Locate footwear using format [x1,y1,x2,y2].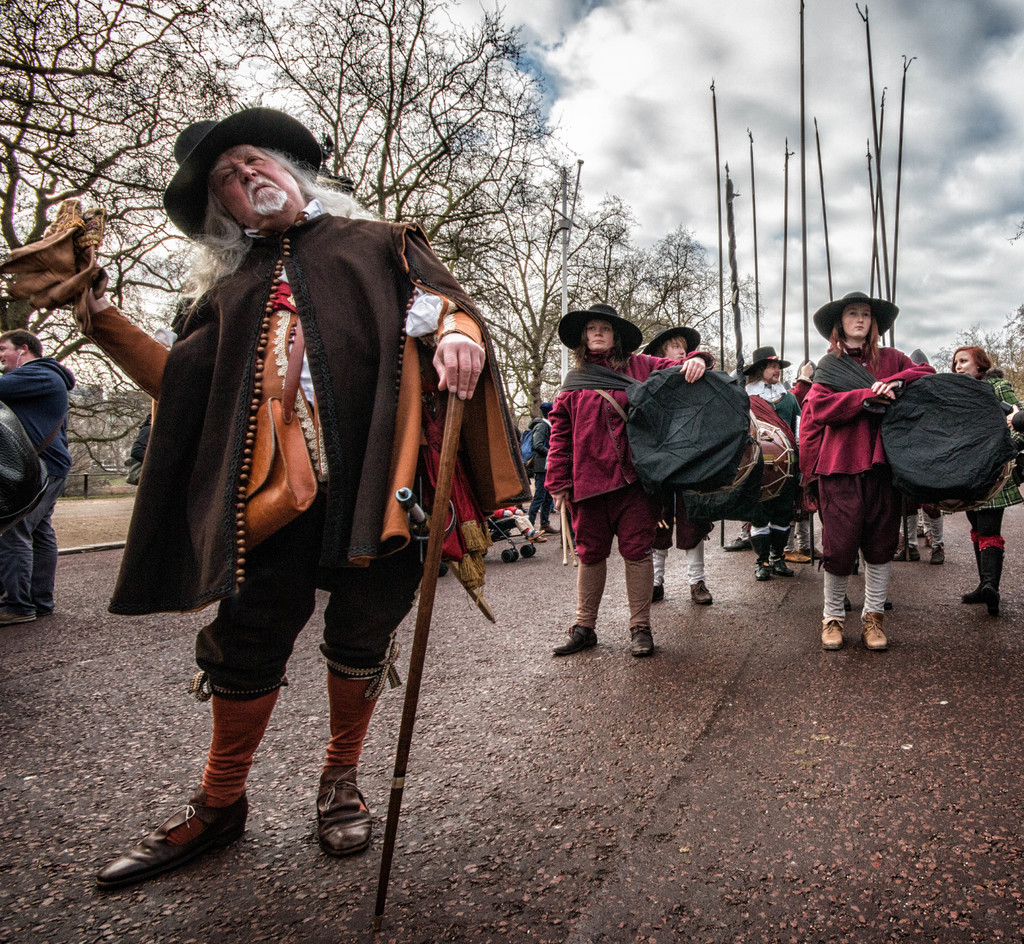
[630,625,654,656].
